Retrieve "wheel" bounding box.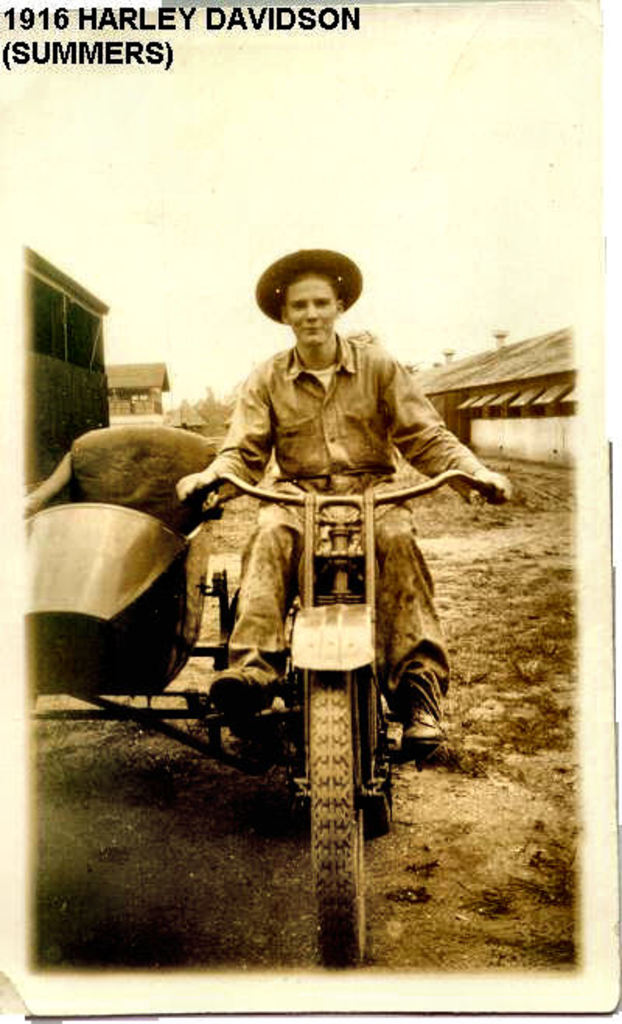
Bounding box: rect(364, 691, 395, 837).
